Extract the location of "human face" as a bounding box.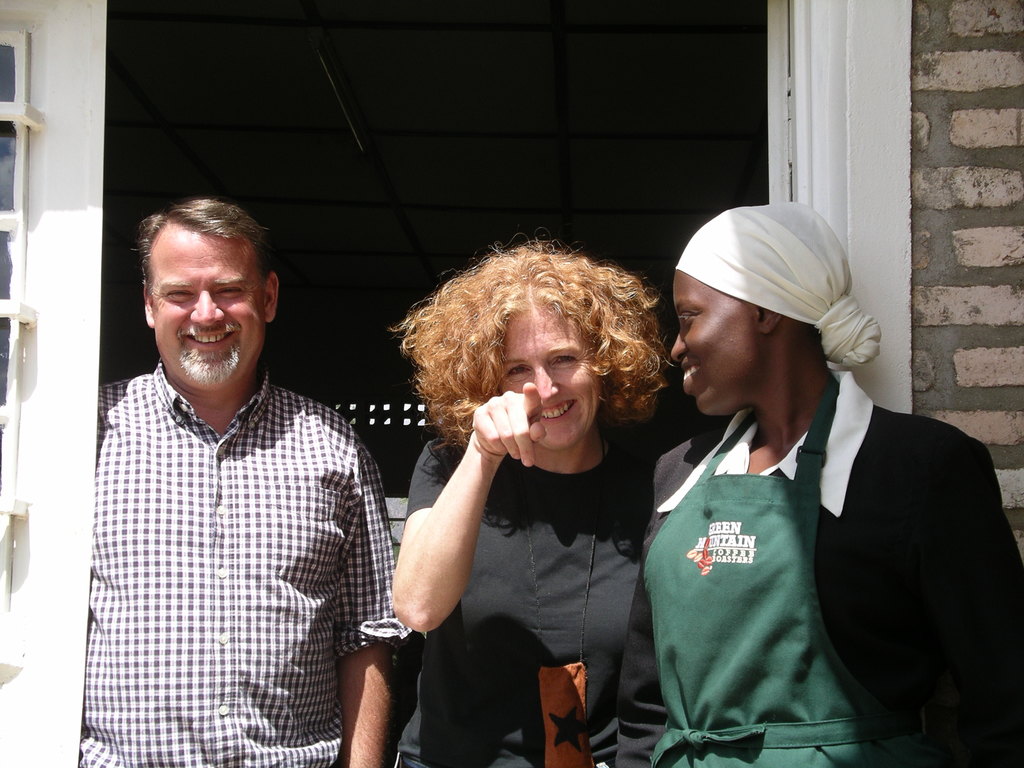
x1=670, y1=271, x2=752, y2=413.
